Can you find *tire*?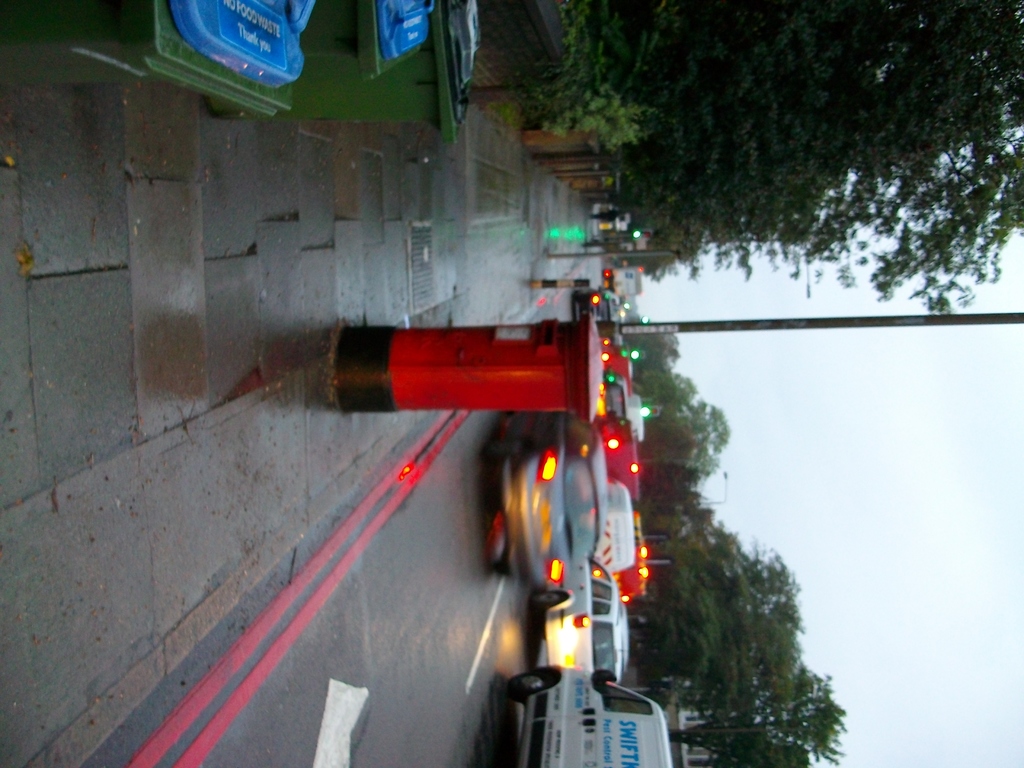
Yes, bounding box: (left=535, top=593, right=564, bottom=607).
